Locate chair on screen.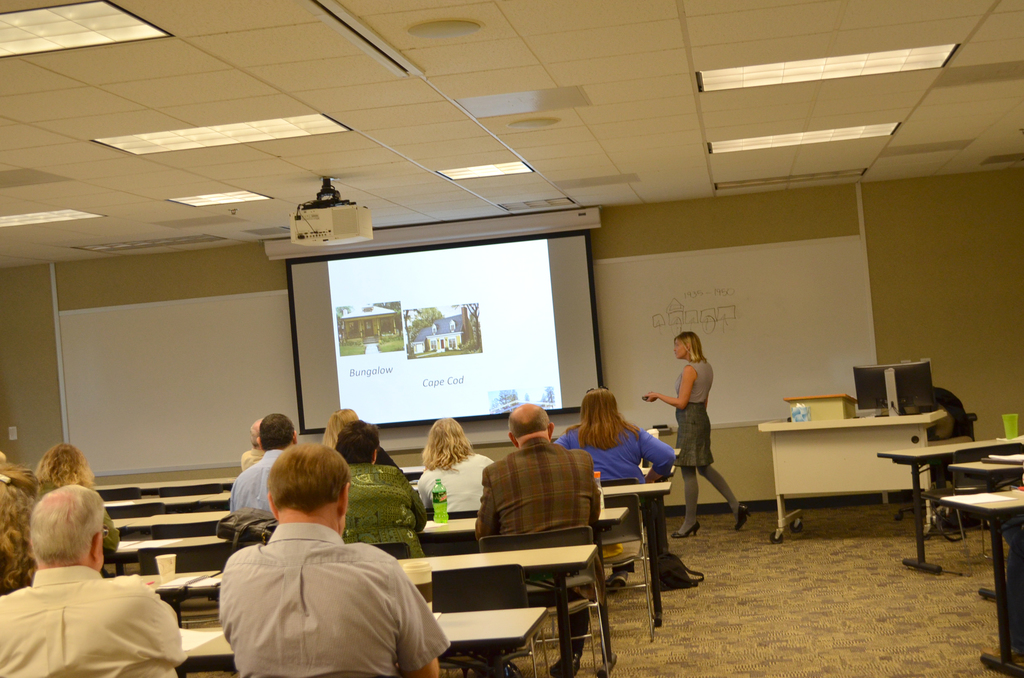
On screen at [598, 490, 666, 639].
